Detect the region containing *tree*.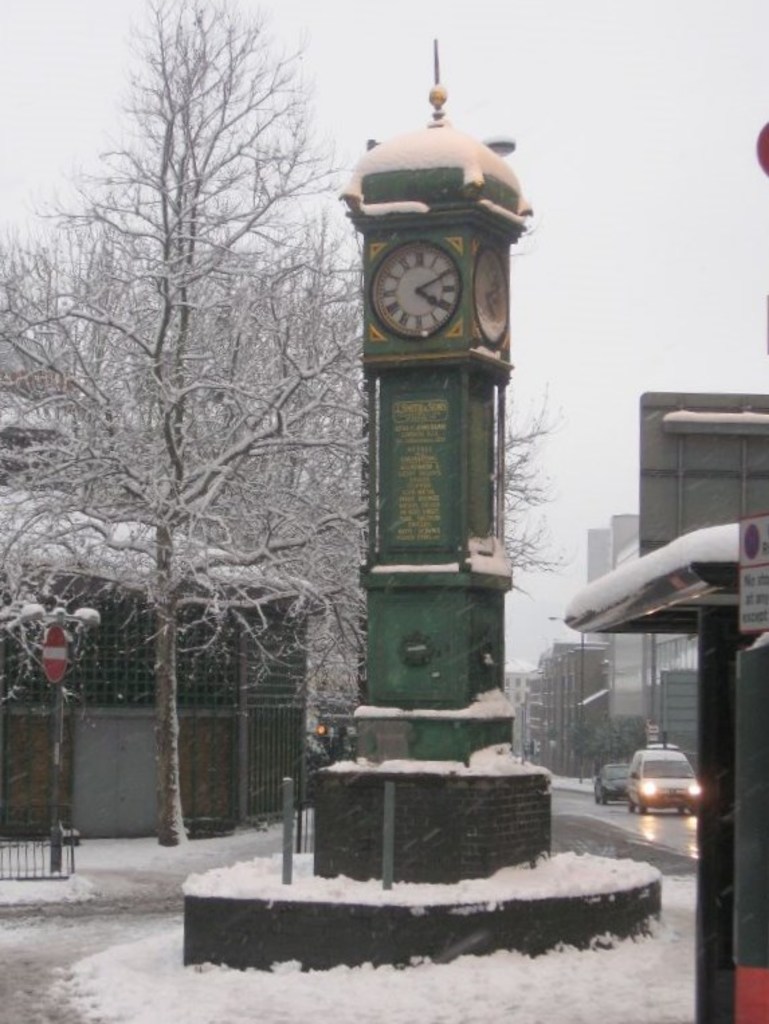
detection(0, 224, 91, 758).
